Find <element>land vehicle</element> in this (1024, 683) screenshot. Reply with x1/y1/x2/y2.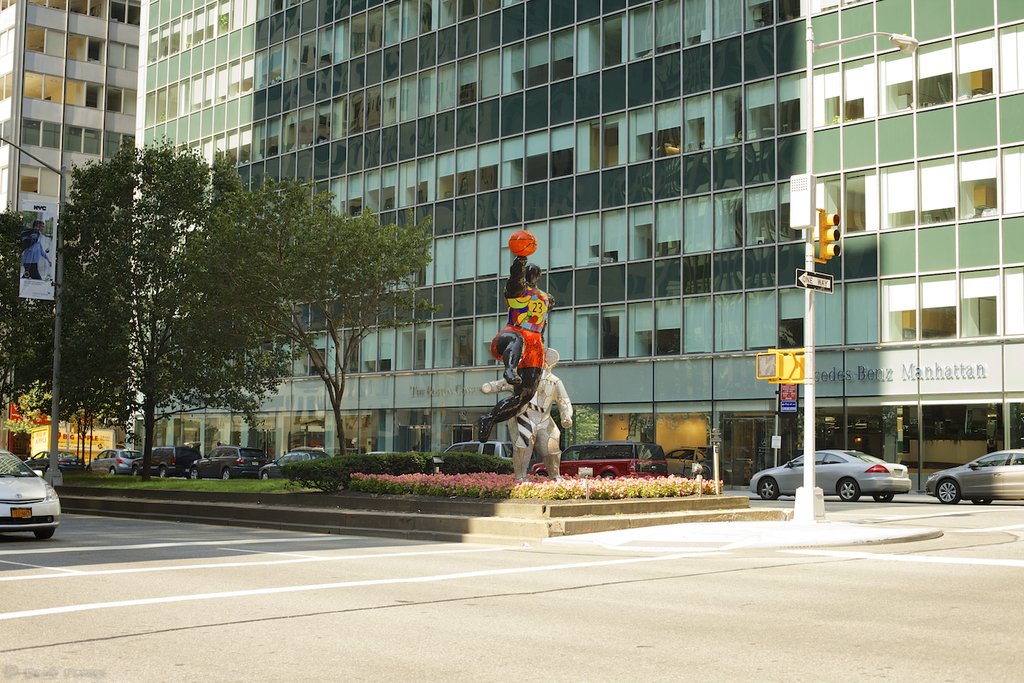
530/439/666/478.
